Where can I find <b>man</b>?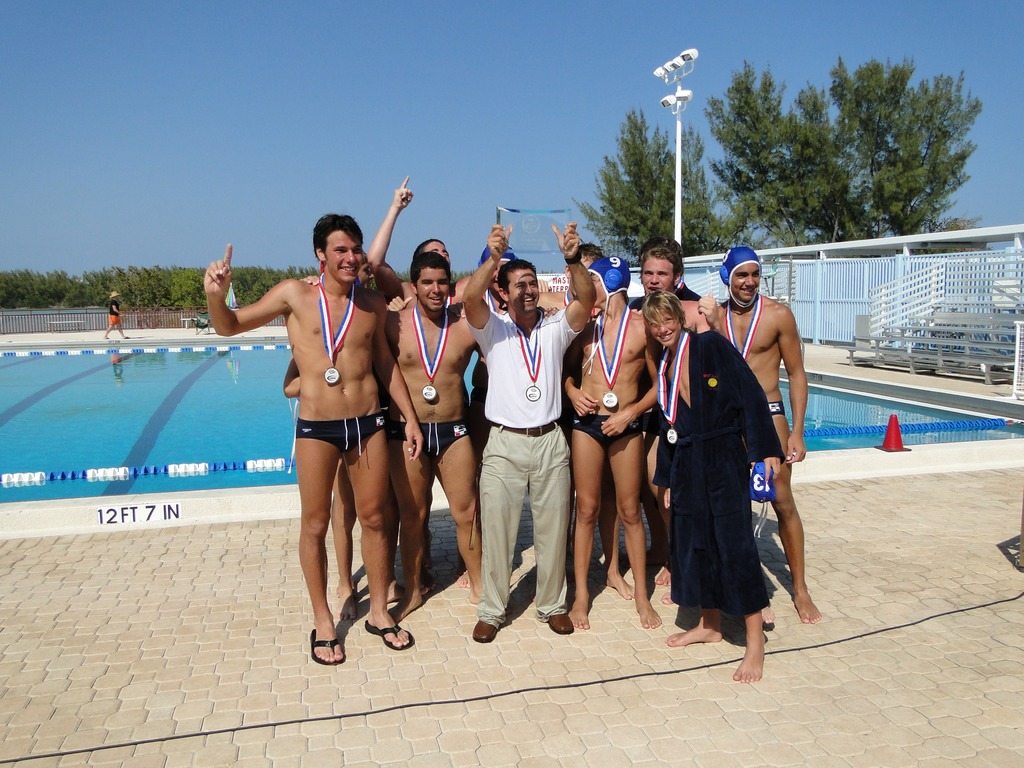
You can find it at [left=714, top=244, right=822, bottom=621].
